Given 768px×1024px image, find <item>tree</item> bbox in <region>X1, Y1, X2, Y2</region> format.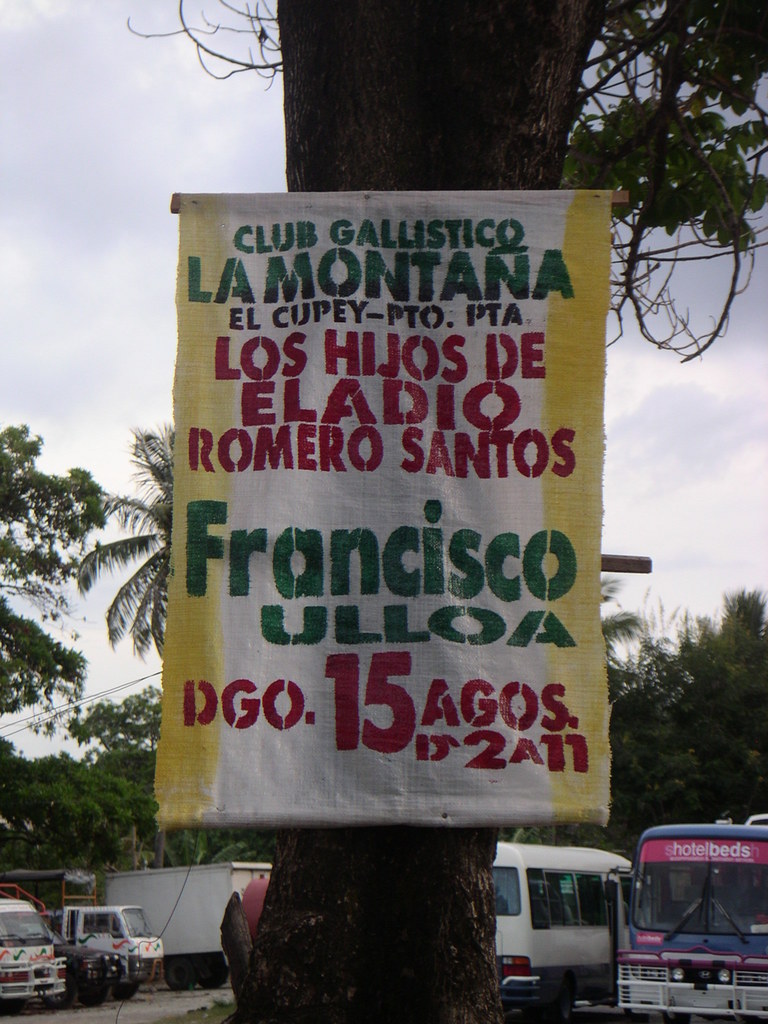
<region>671, 589, 767, 740</region>.
